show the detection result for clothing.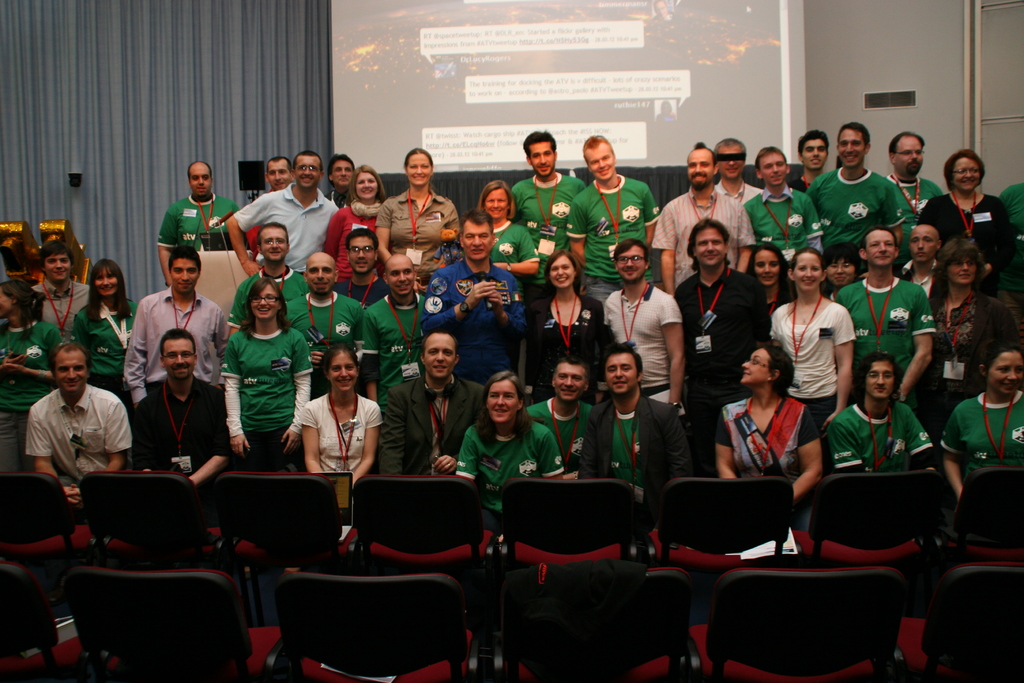
(0,310,55,475).
